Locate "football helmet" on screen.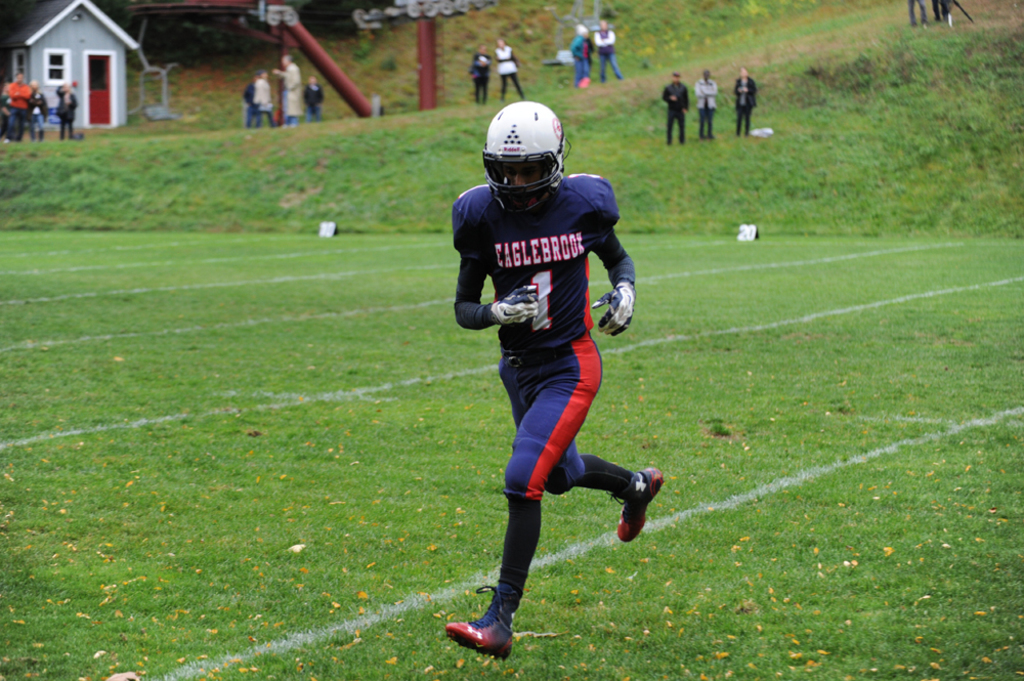
On screen at 479 88 564 207.
